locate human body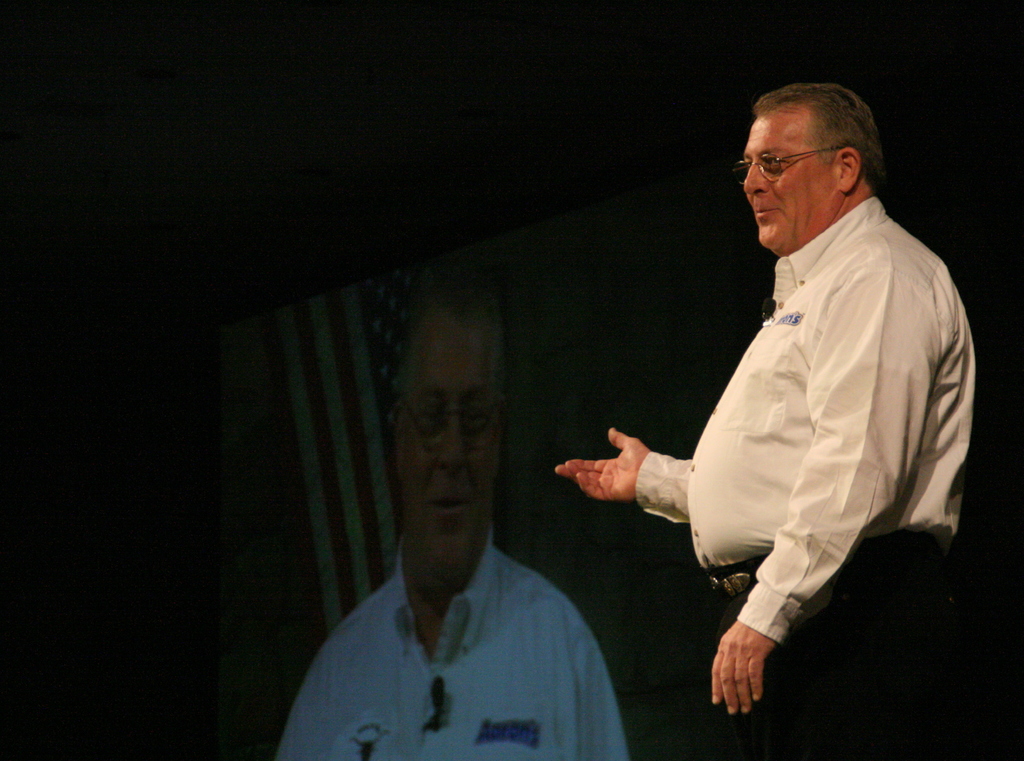
552/75/982/723
